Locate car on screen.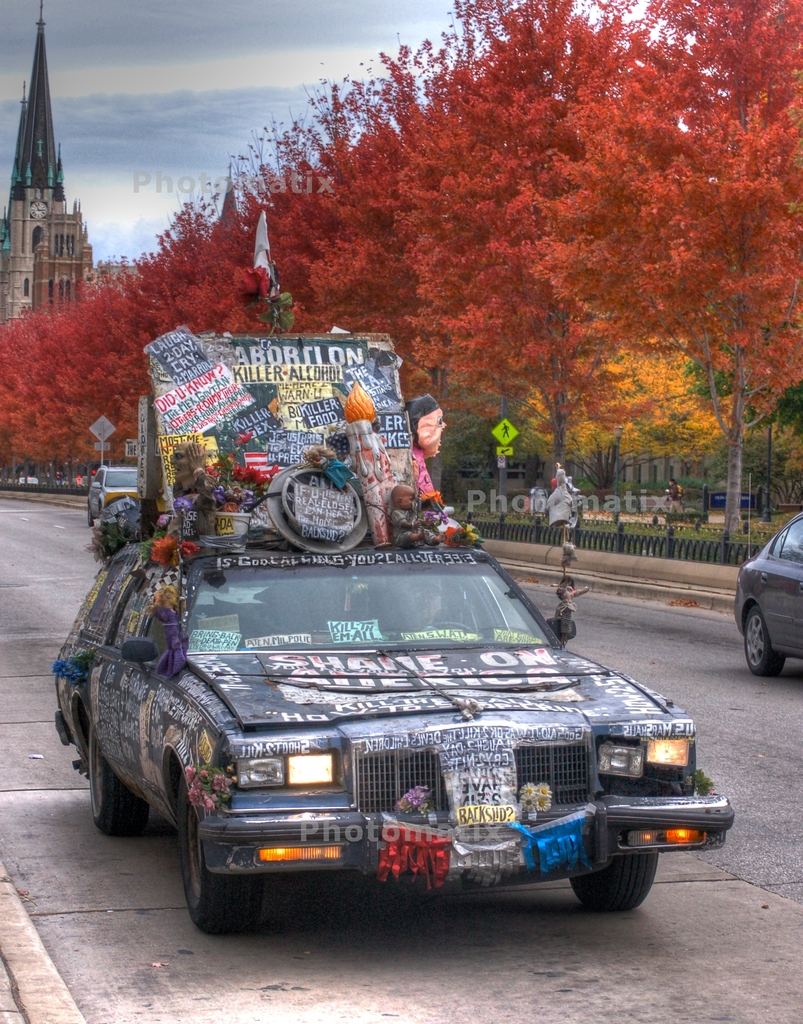
On screen at bbox(735, 516, 802, 679).
